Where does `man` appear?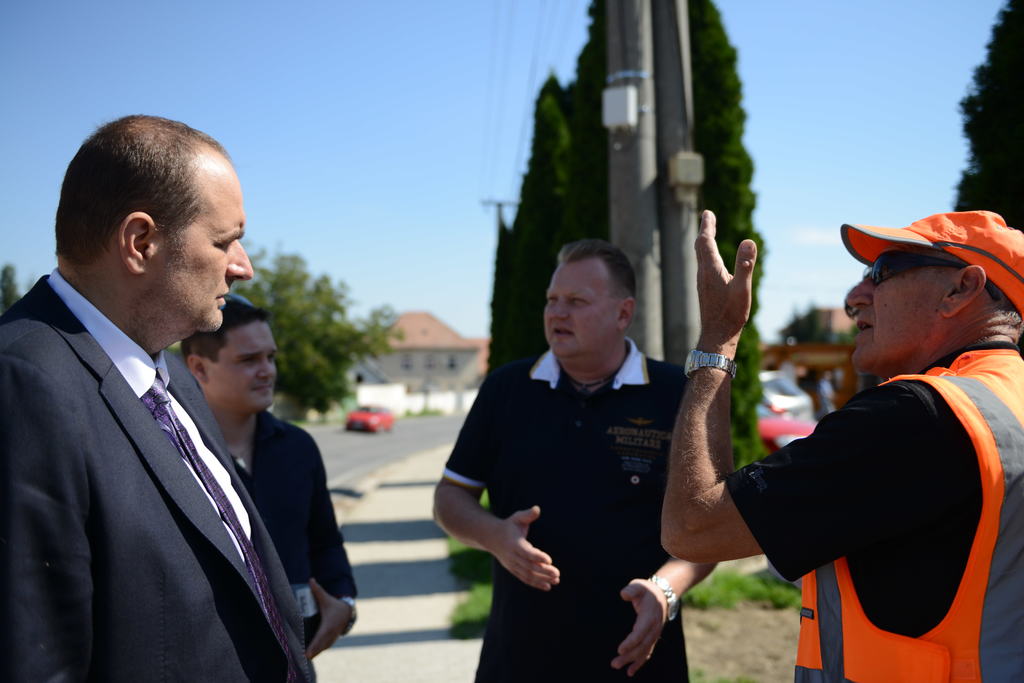
Appears at BBox(661, 207, 1023, 682).
